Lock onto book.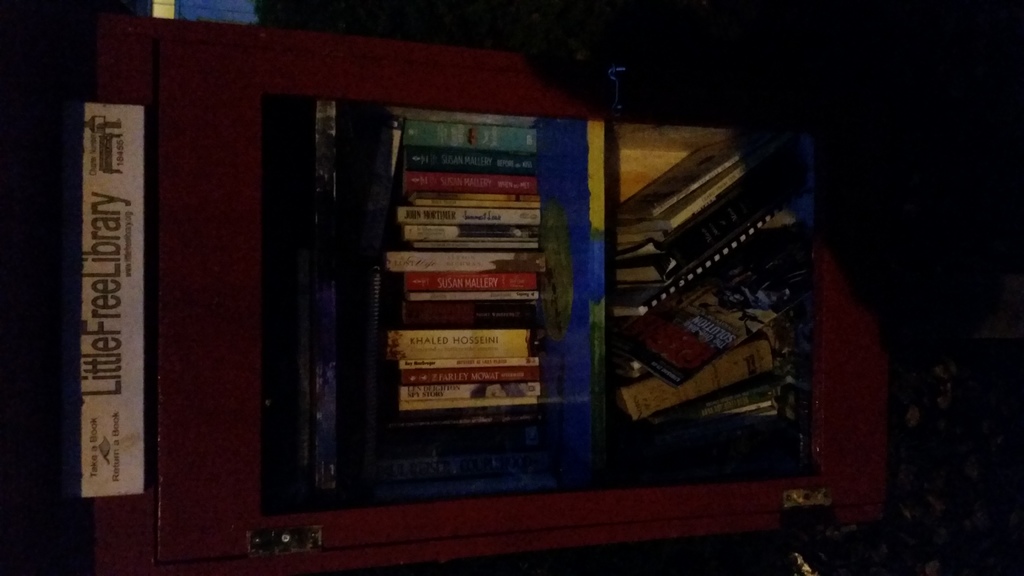
Locked: bbox=[402, 372, 538, 385].
